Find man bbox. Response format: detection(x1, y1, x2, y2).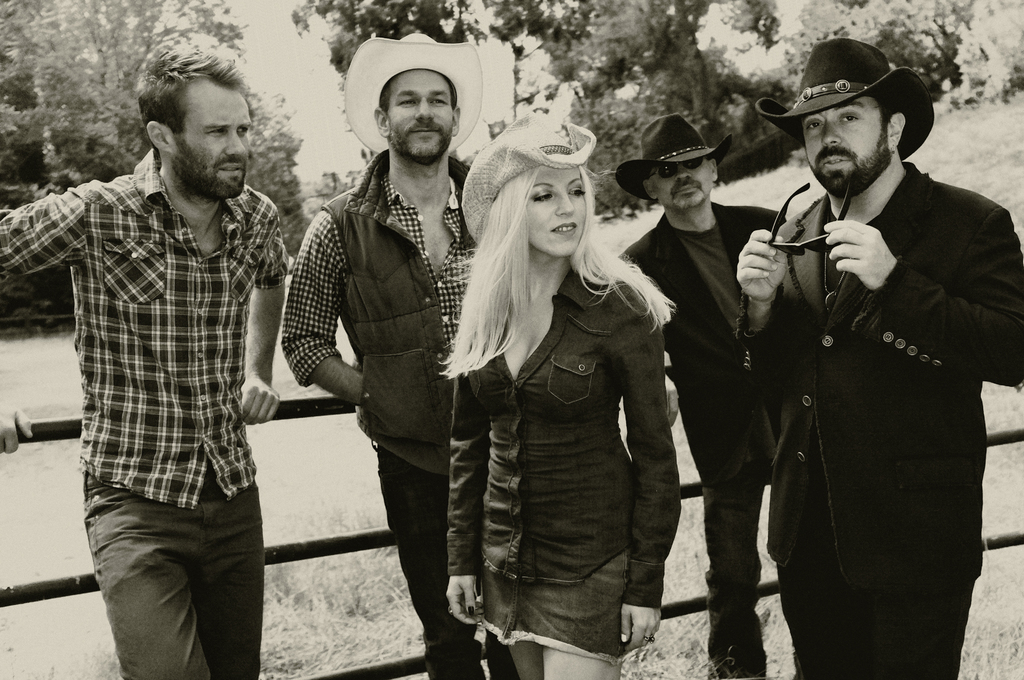
detection(729, 26, 1012, 661).
